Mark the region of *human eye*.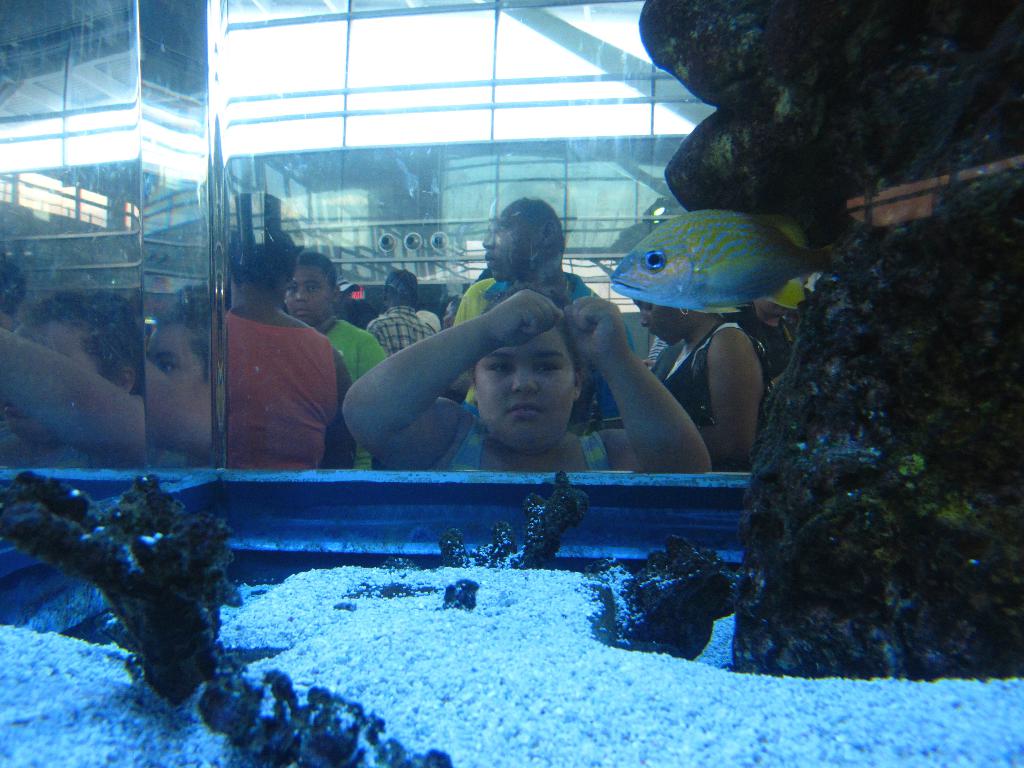
Region: 640, 299, 653, 312.
